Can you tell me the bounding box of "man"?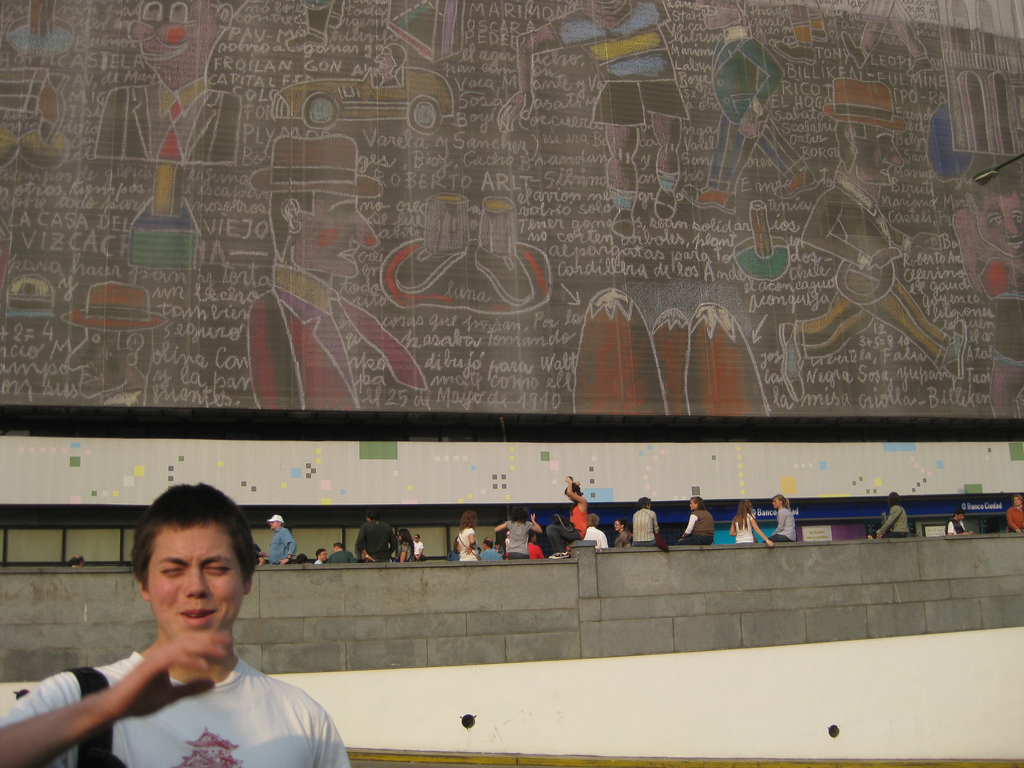
bbox=(1007, 495, 1023, 538).
